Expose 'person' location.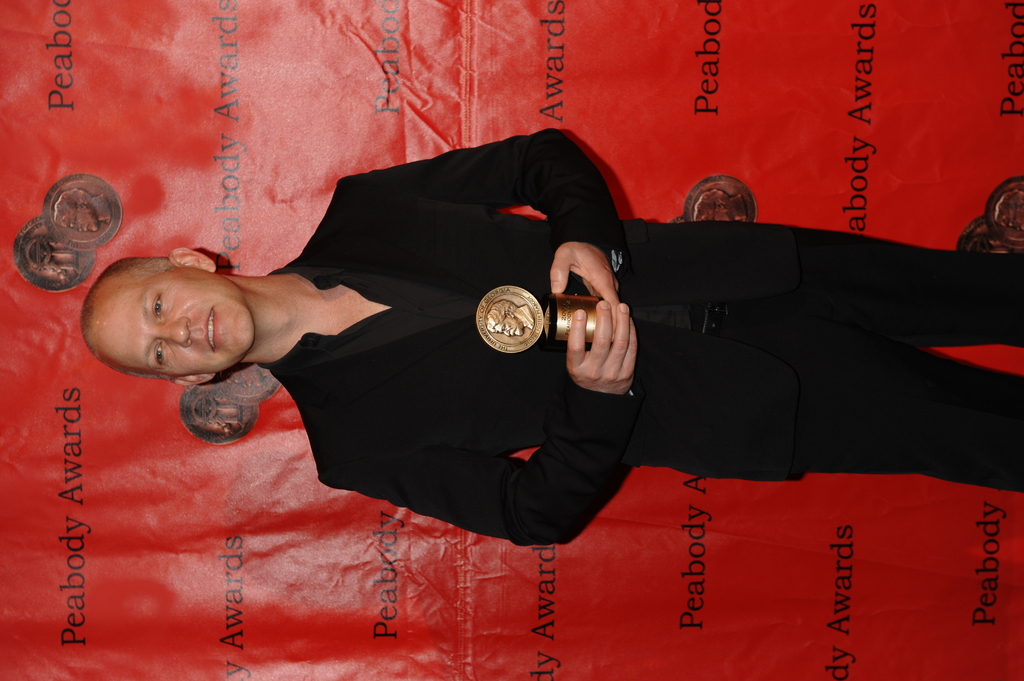
Exposed at bbox=[175, 74, 904, 649].
